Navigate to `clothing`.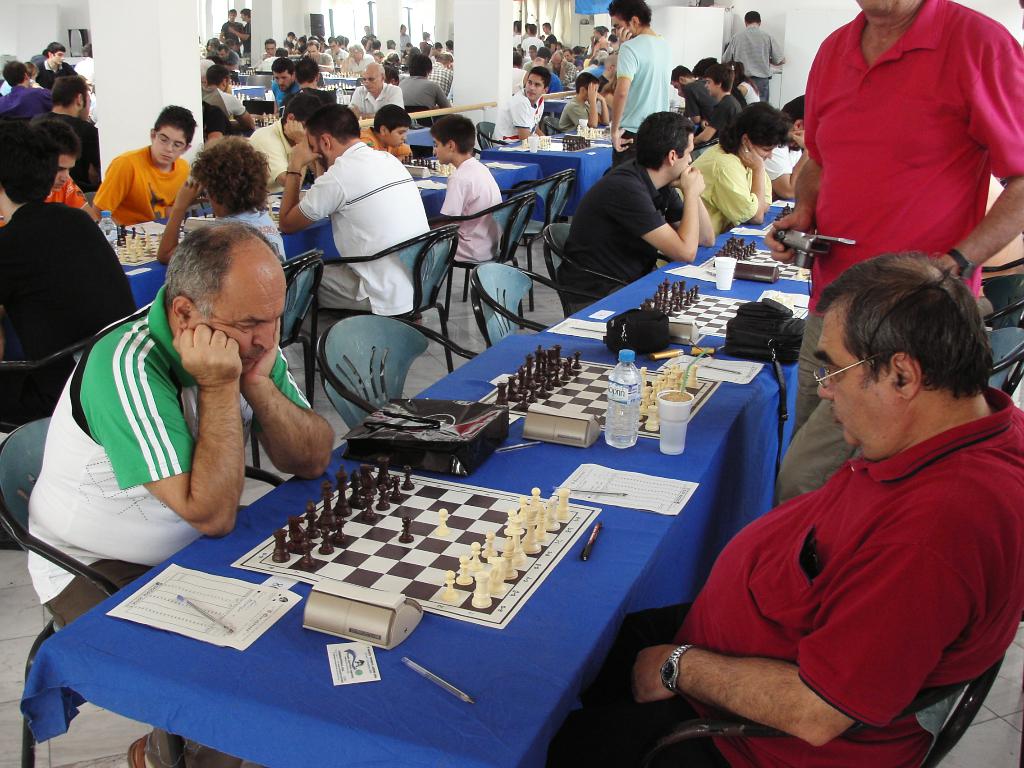
Navigation target: rect(718, 15, 778, 88).
